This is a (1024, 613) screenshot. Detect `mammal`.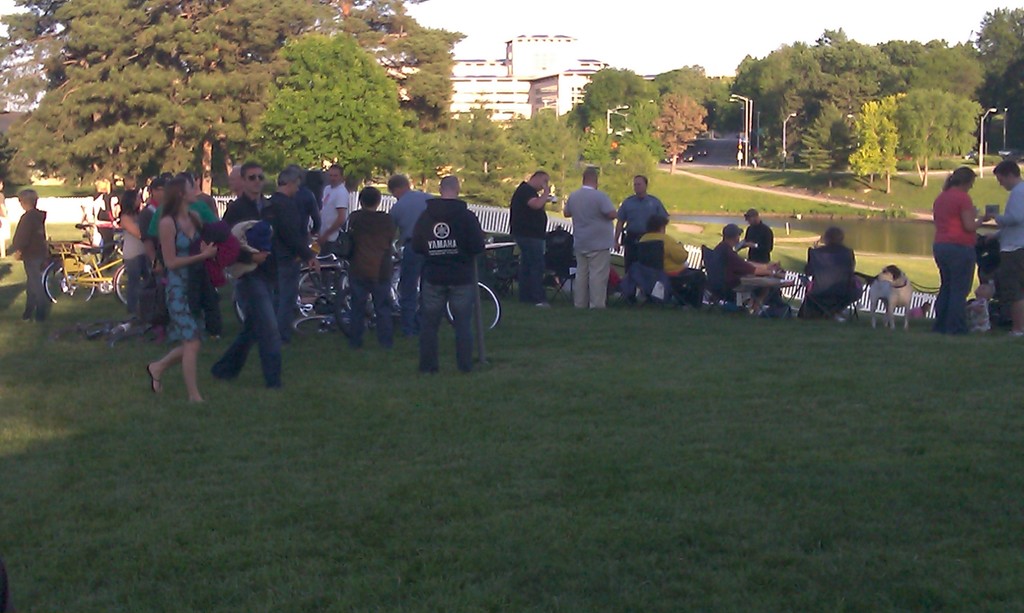
select_region(509, 169, 551, 310).
